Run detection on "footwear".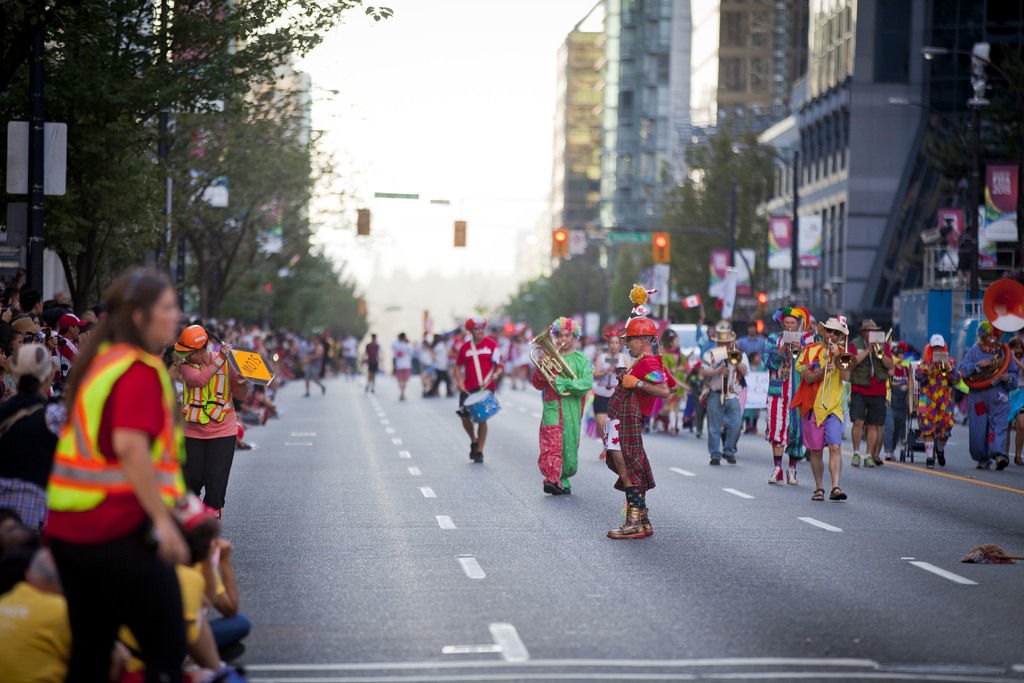
Result: <bbox>607, 503, 646, 536</bbox>.
